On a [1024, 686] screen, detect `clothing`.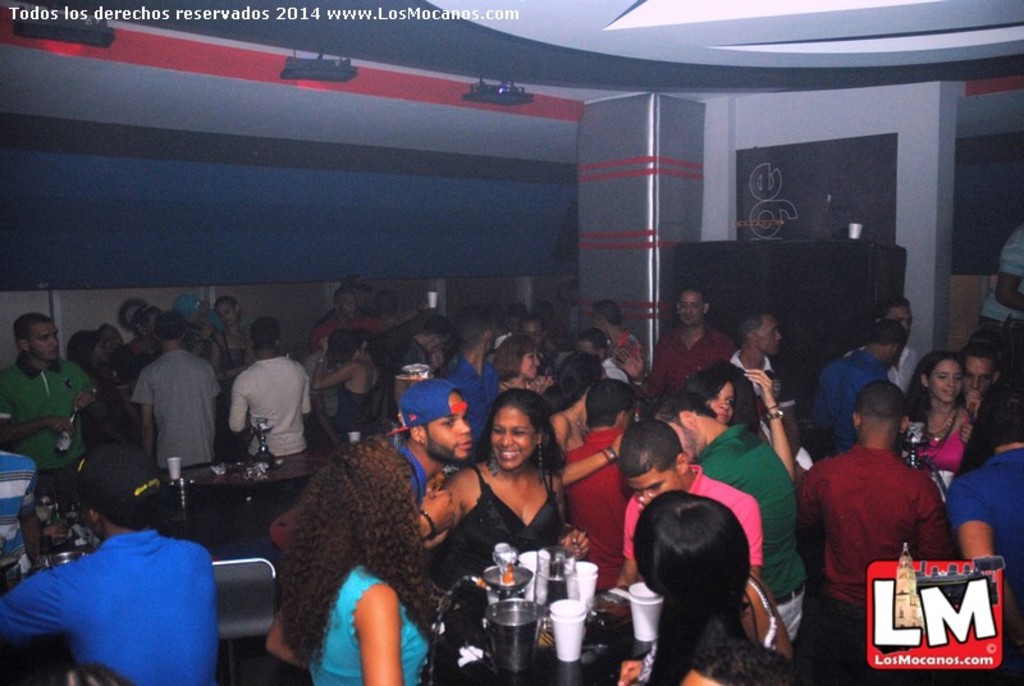
region(311, 316, 392, 353).
